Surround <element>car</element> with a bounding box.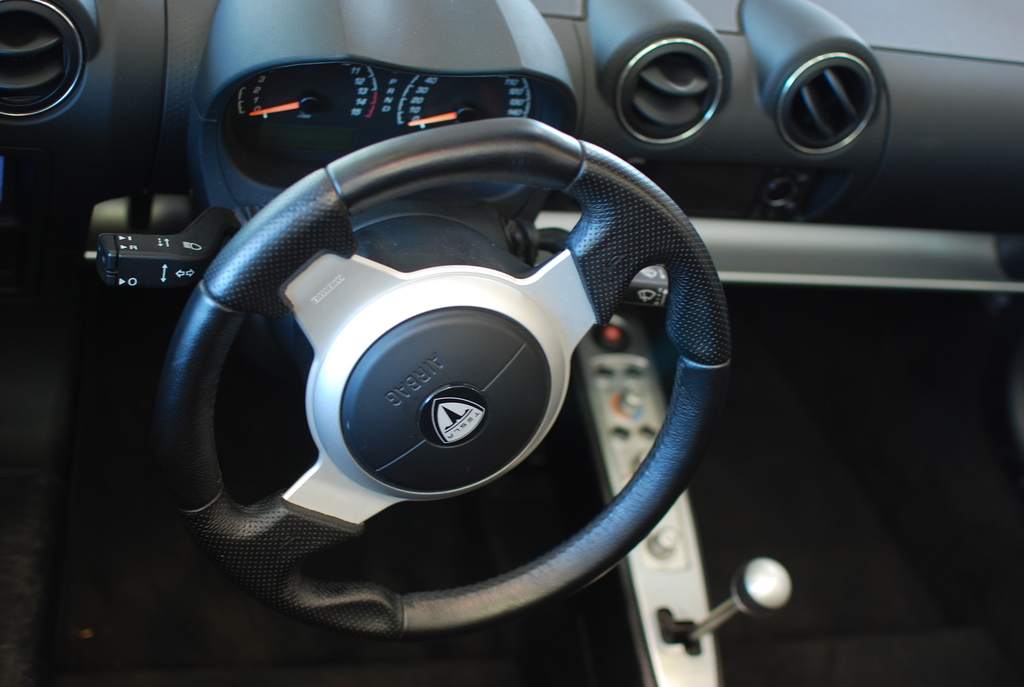
0 0 1023 686.
